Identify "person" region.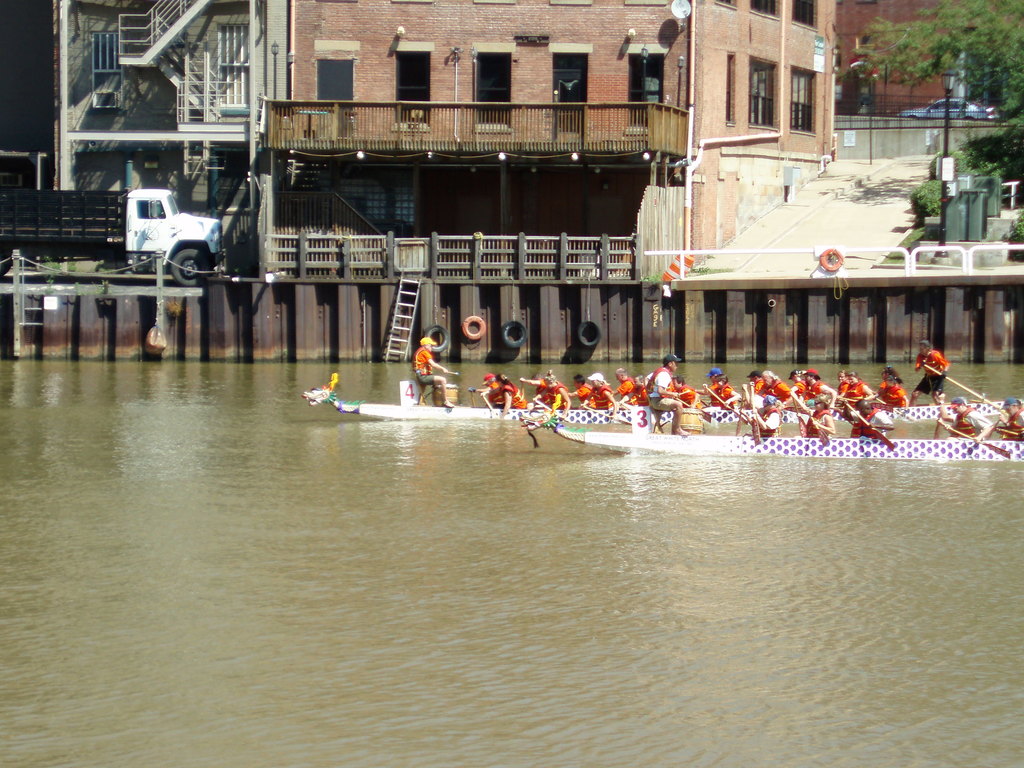
Region: <bbox>645, 354, 687, 435</bbox>.
